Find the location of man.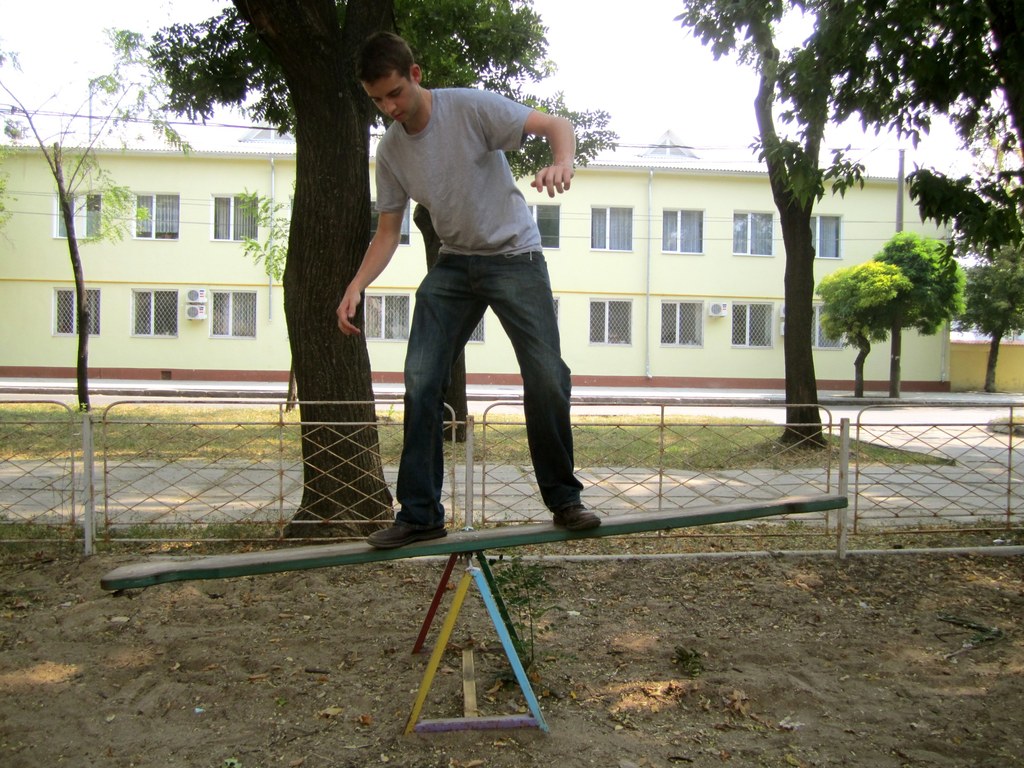
Location: bbox(342, 45, 600, 557).
